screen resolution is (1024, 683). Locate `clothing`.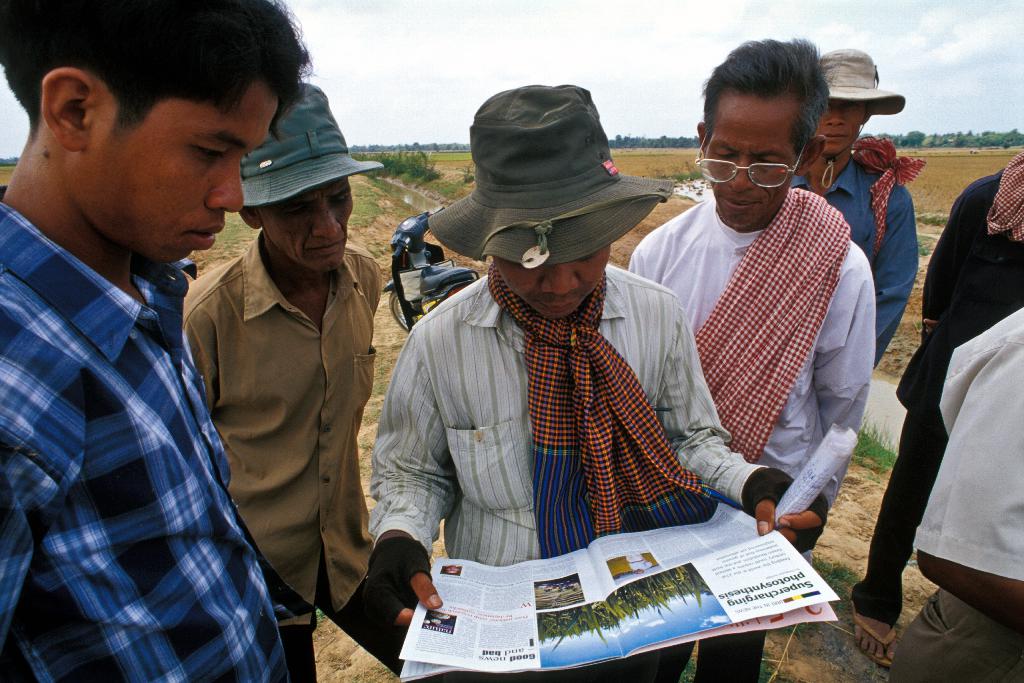
bbox=(847, 147, 1023, 622).
